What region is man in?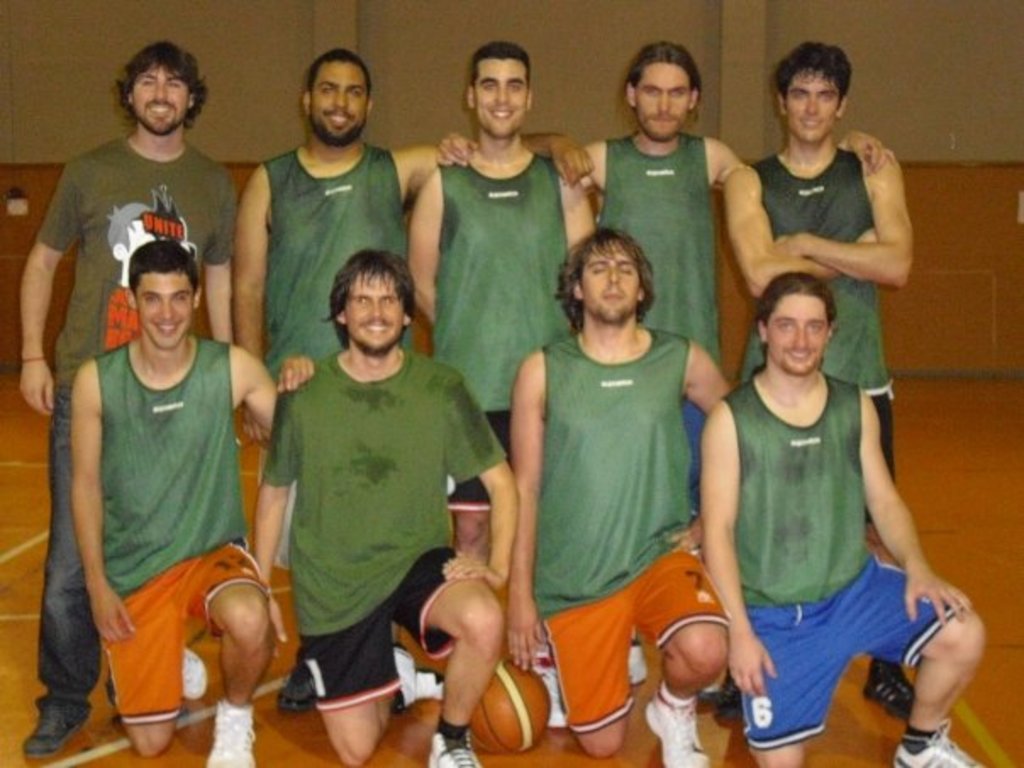
{"left": 698, "top": 273, "right": 992, "bottom": 766}.
